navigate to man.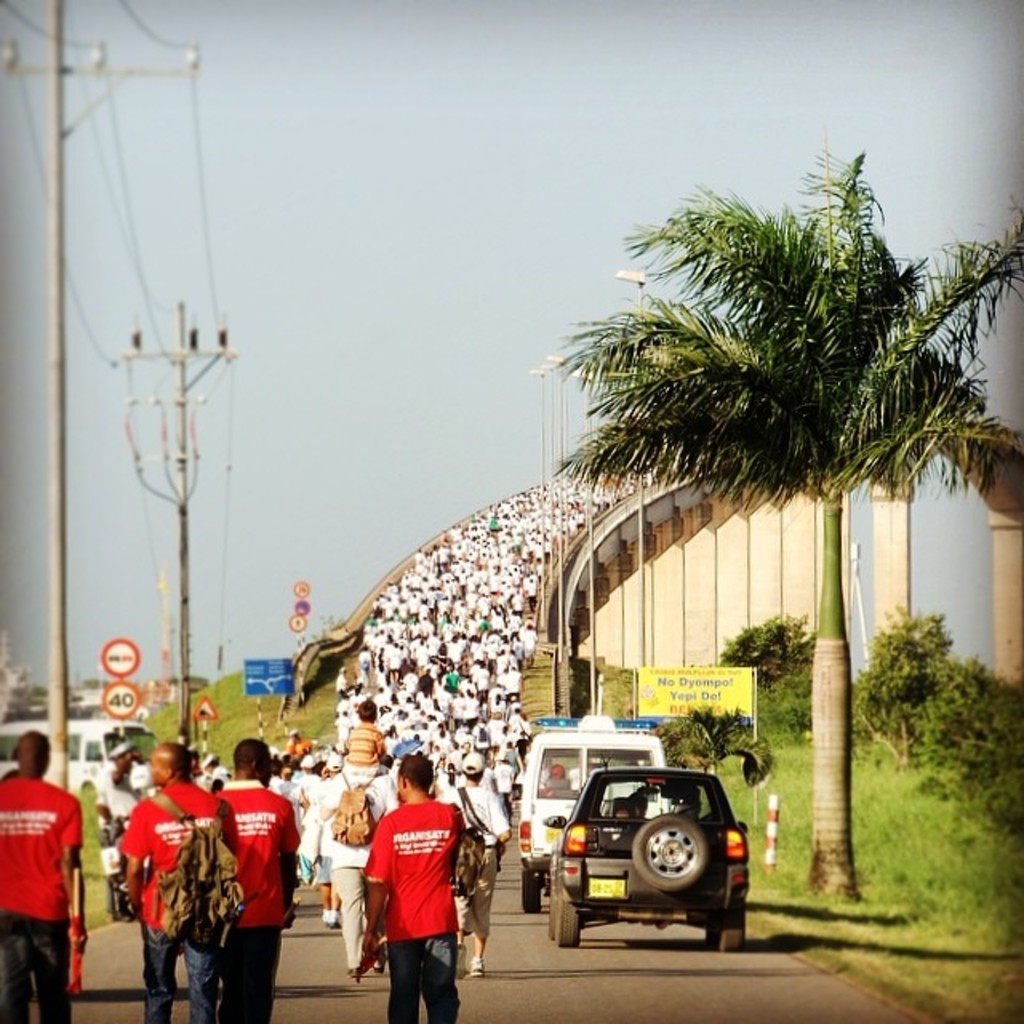
Navigation target: 288, 747, 325, 874.
